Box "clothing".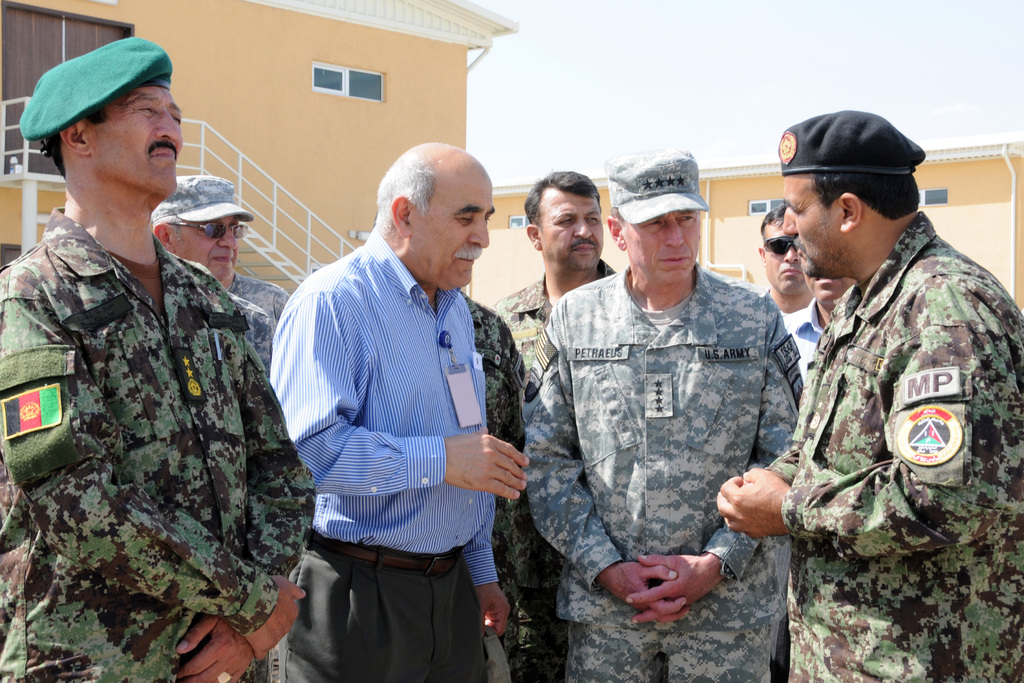
x1=495 y1=259 x2=619 y2=682.
